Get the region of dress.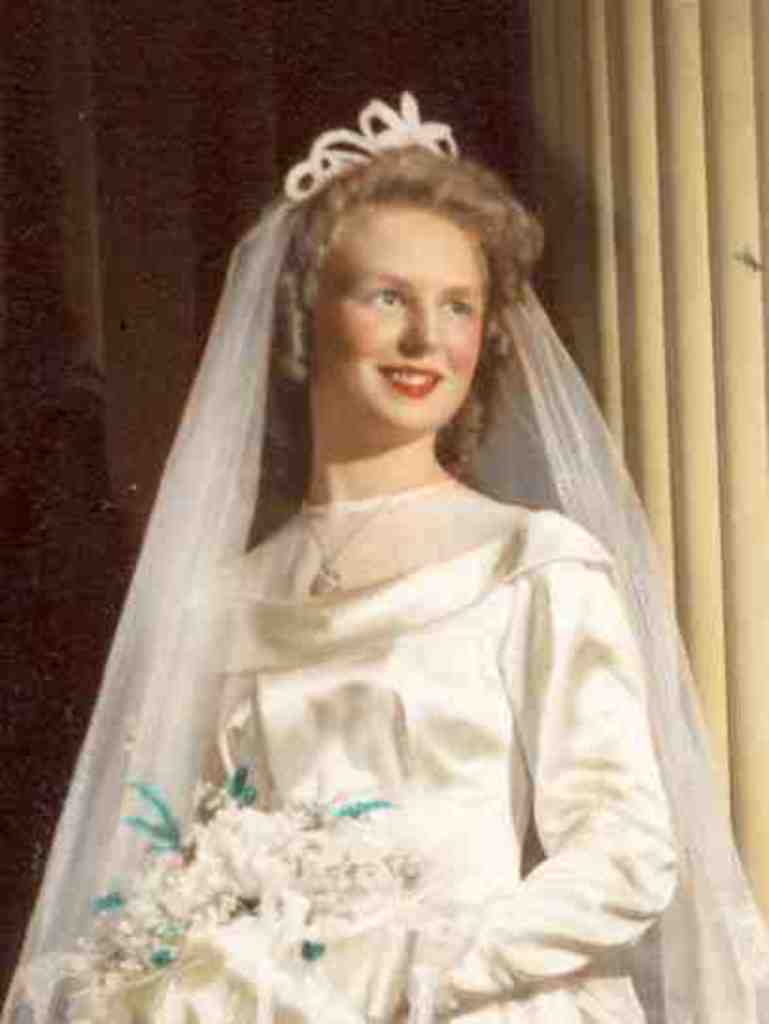
pyautogui.locateOnScreen(179, 476, 684, 1022).
